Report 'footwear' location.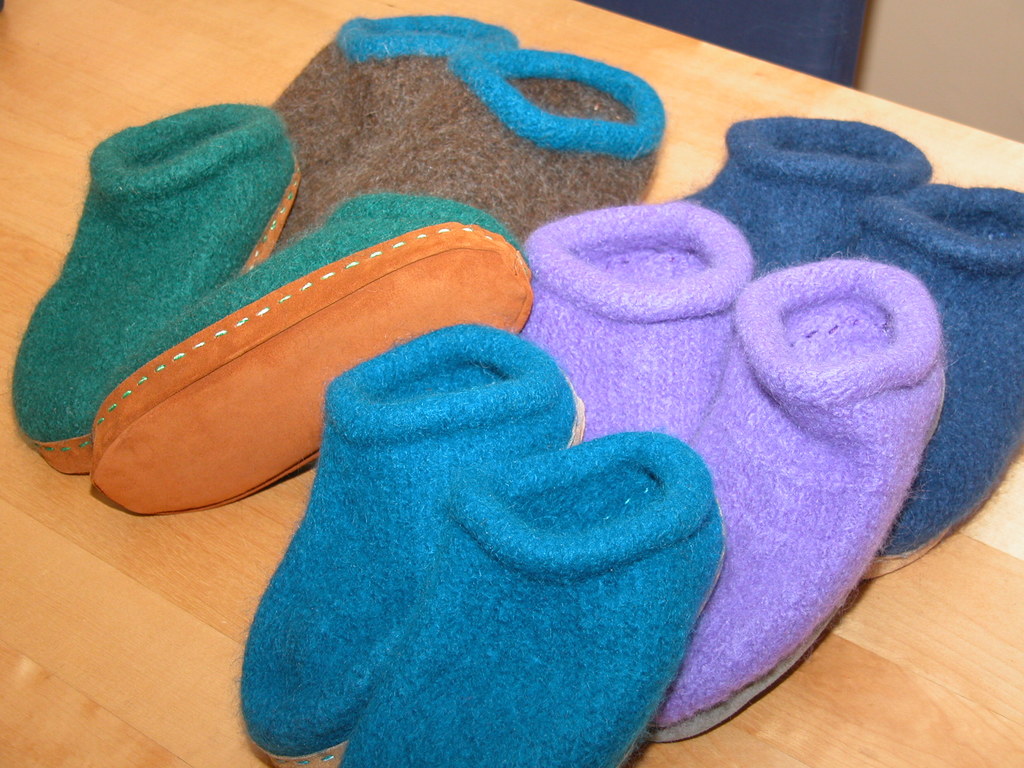
Report: <bbox>269, 9, 520, 255</bbox>.
